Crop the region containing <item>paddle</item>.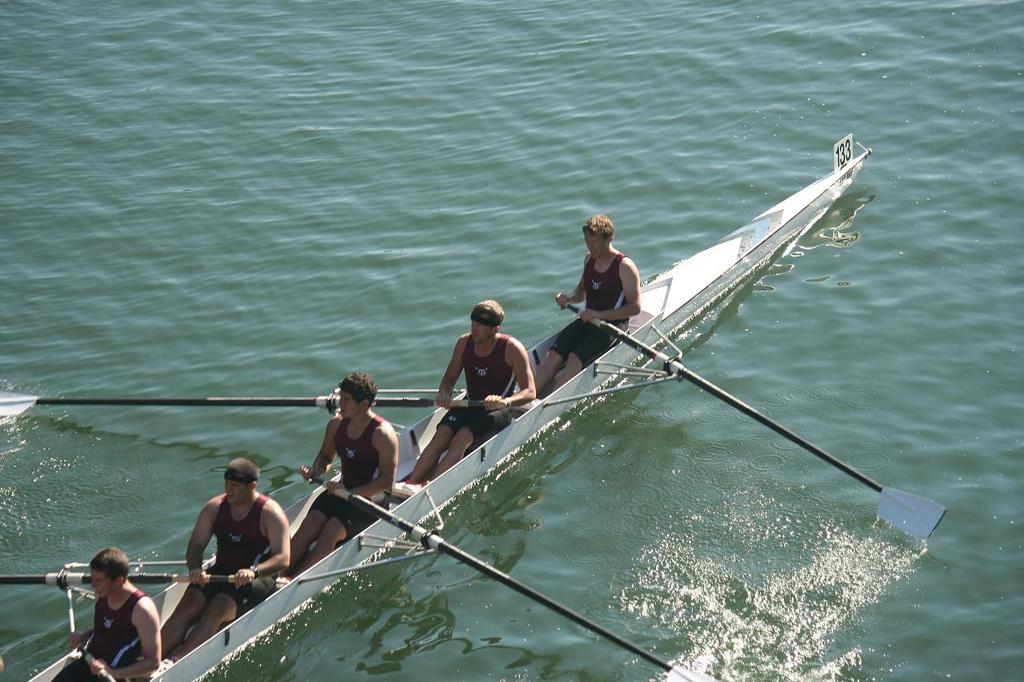
Crop region: Rect(0, 540, 462, 604).
